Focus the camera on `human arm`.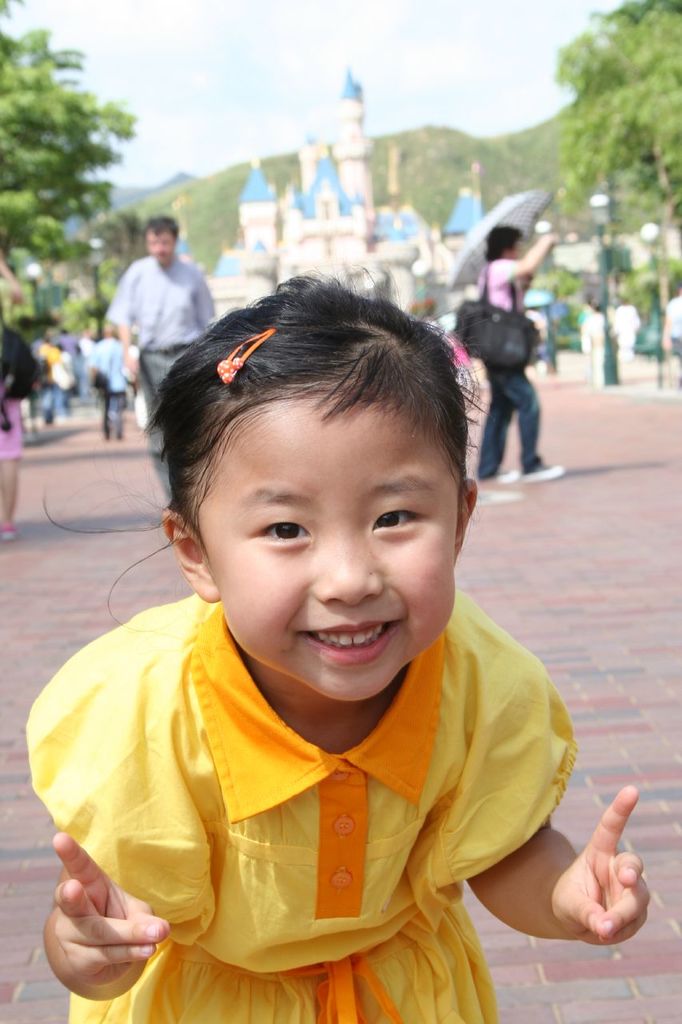
Focus region: bbox(105, 258, 133, 350).
